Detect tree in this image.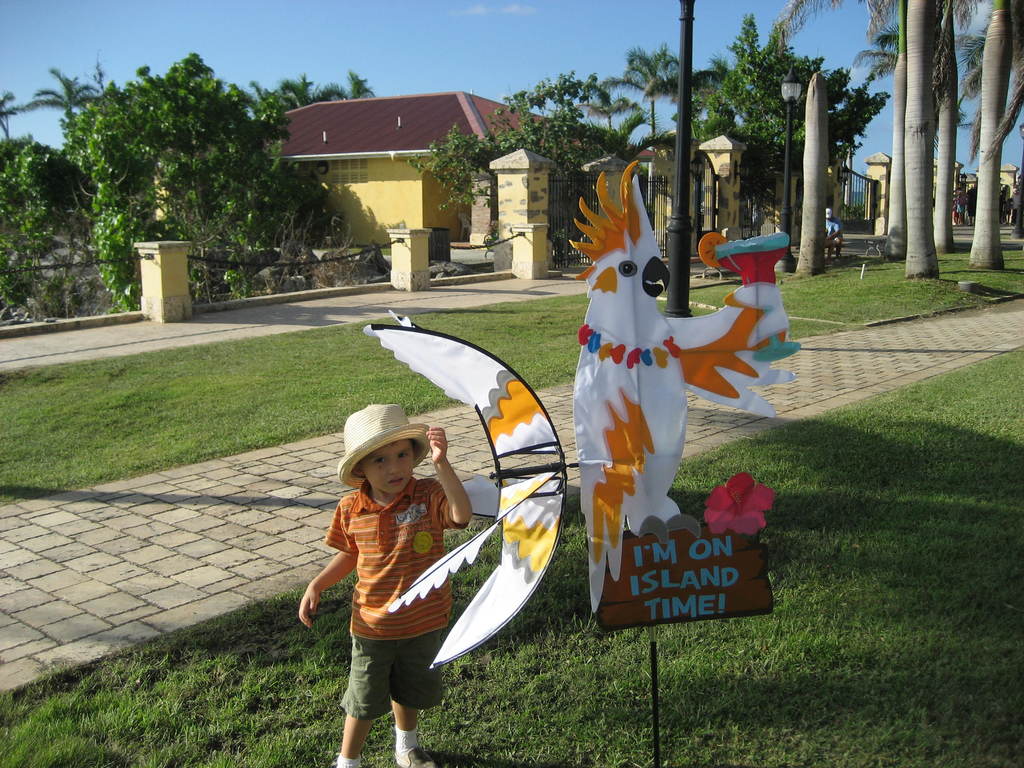
Detection: (left=20, top=55, right=95, bottom=170).
